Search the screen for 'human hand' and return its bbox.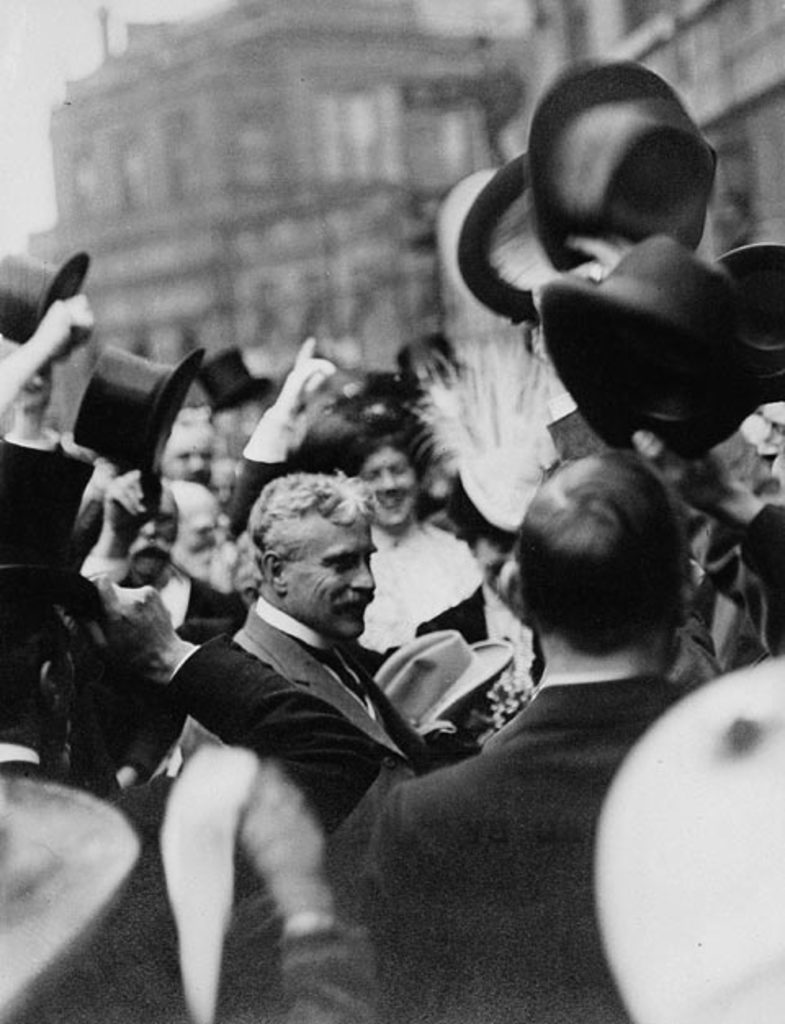
Found: bbox=(34, 290, 100, 352).
